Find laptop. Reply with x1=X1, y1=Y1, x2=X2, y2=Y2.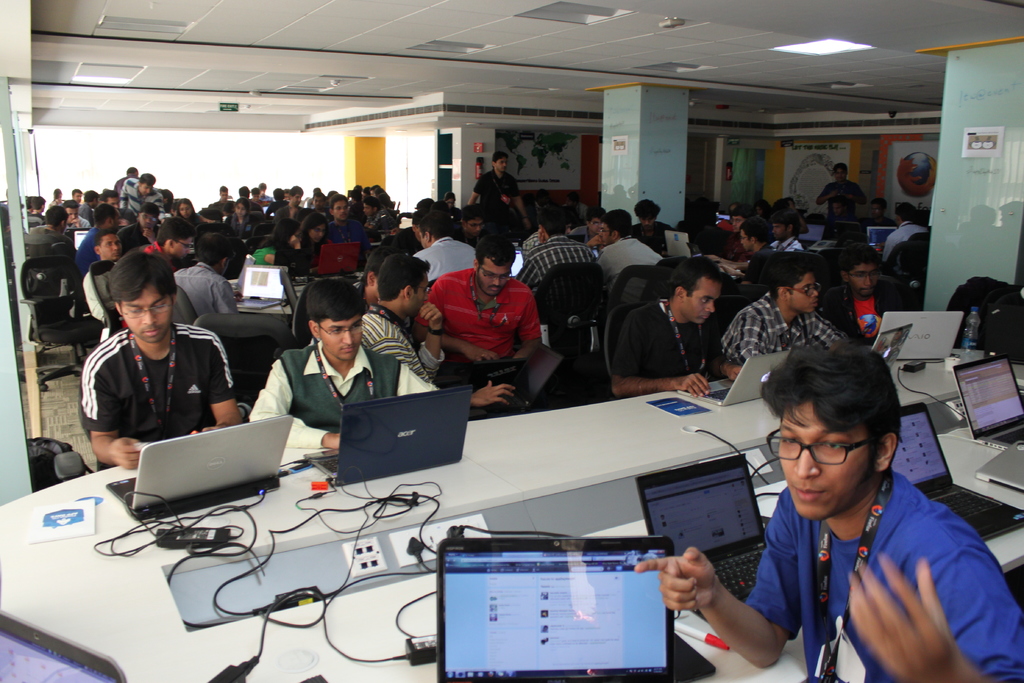
x1=879, y1=311, x2=966, y2=365.
